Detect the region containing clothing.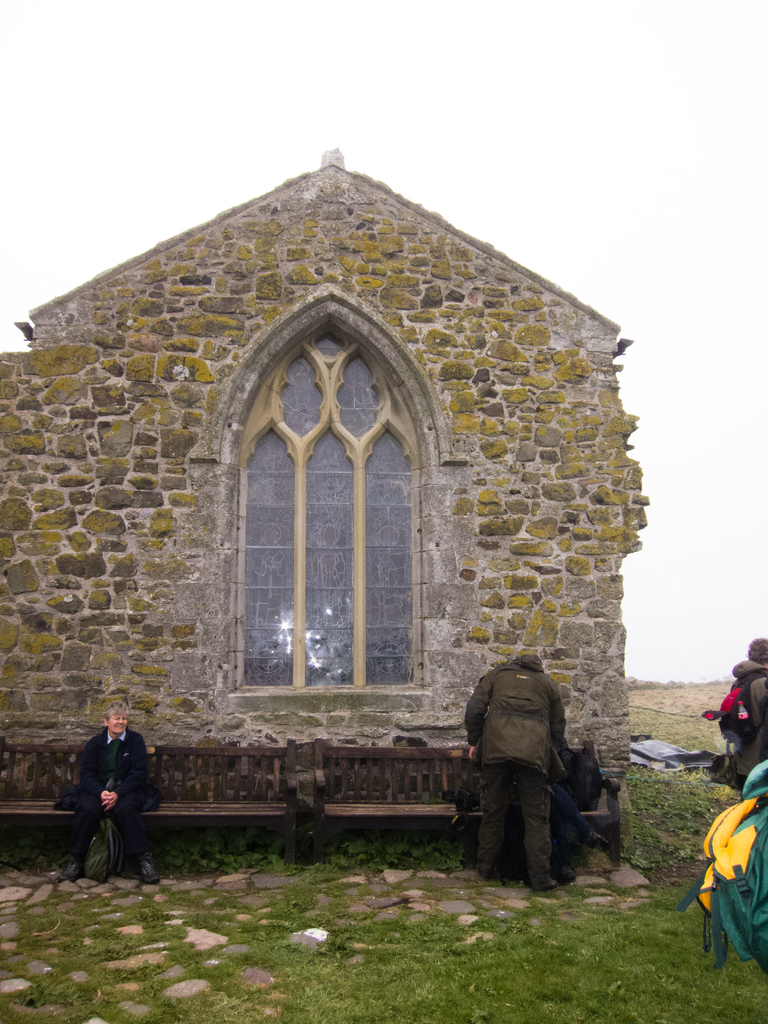
bbox=[463, 662, 573, 886].
